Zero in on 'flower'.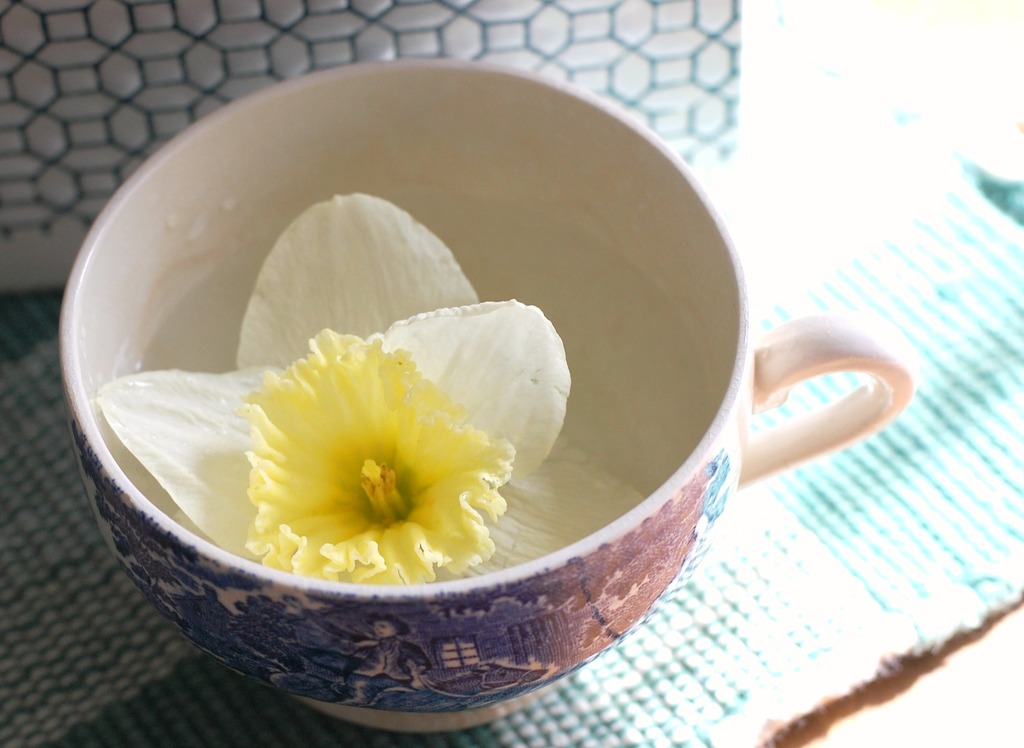
Zeroed in: 95, 194, 648, 589.
